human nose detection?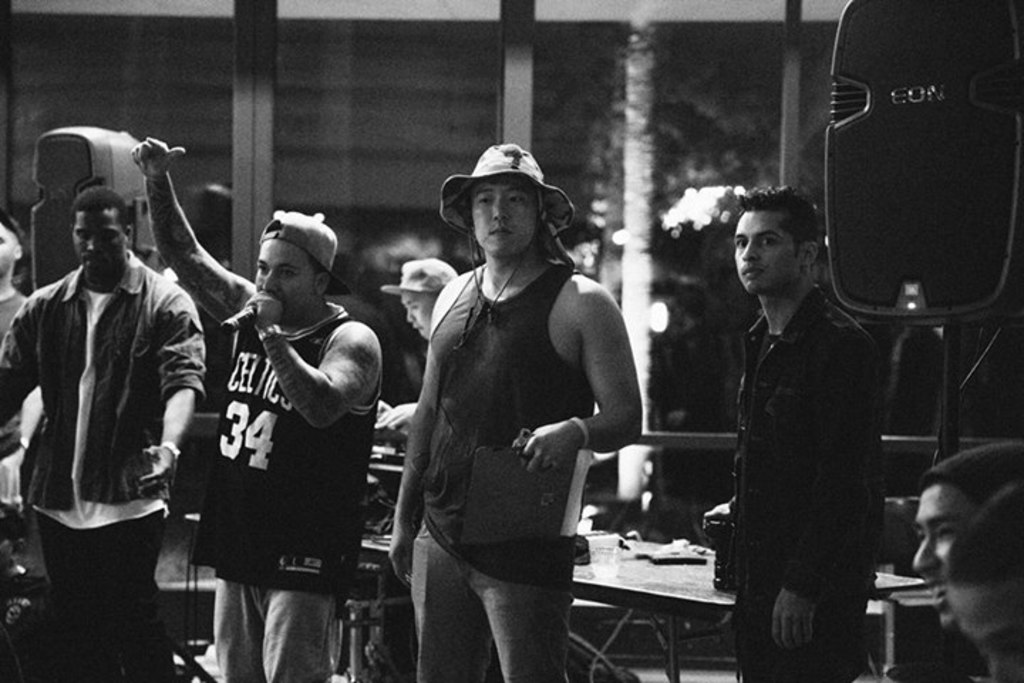
82:236:101:256
